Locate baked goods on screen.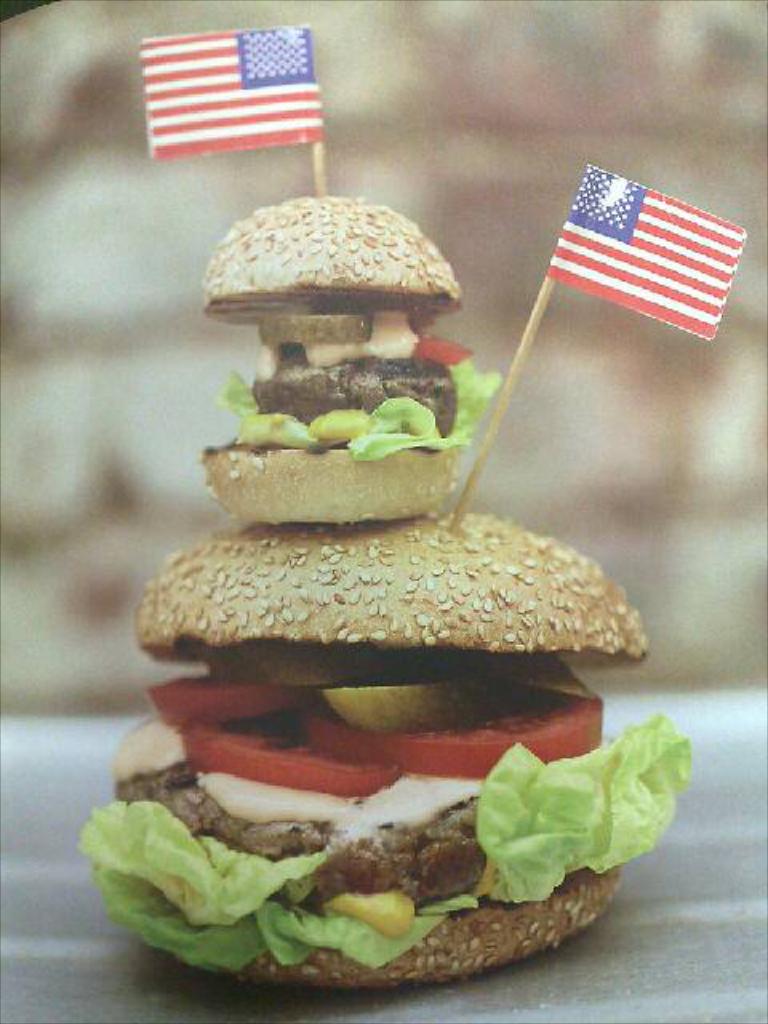
On screen at (x1=197, y1=178, x2=482, y2=530).
